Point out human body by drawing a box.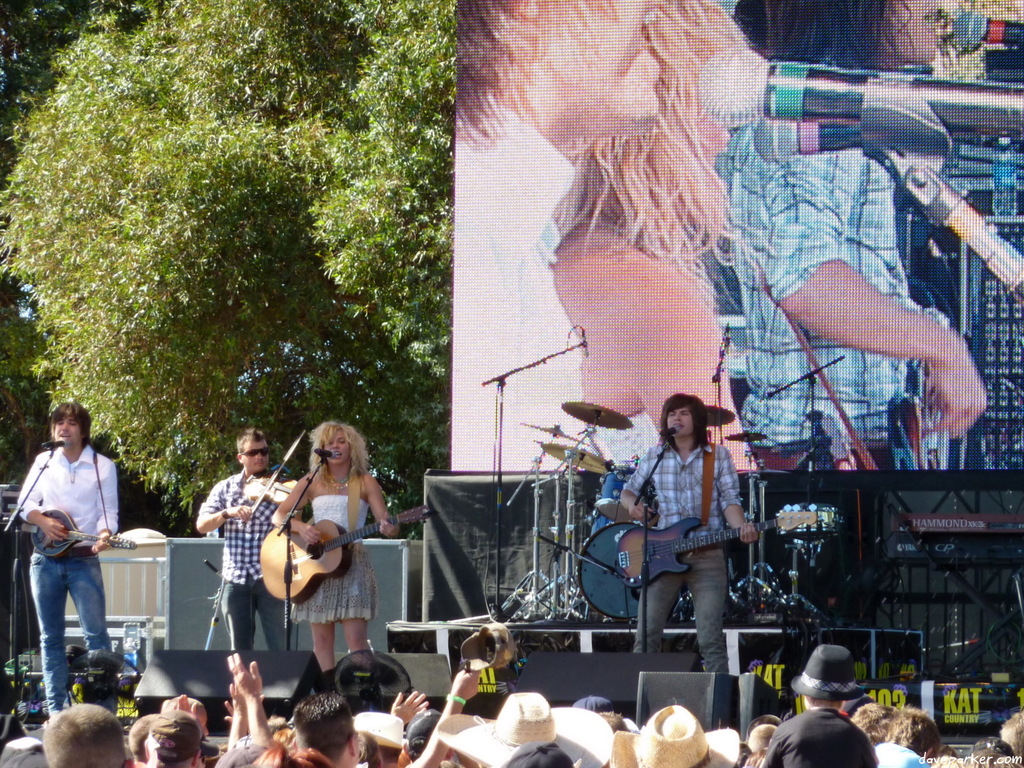
Rect(147, 714, 204, 767).
